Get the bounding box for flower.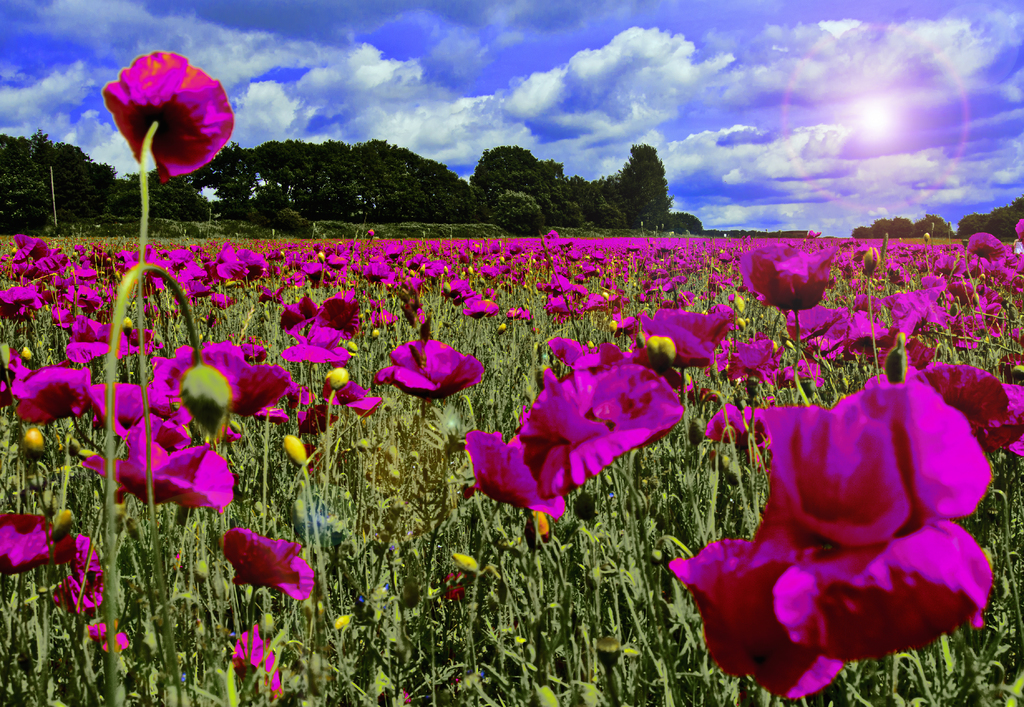
[left=104, top=38, right=227, bottom=183].
